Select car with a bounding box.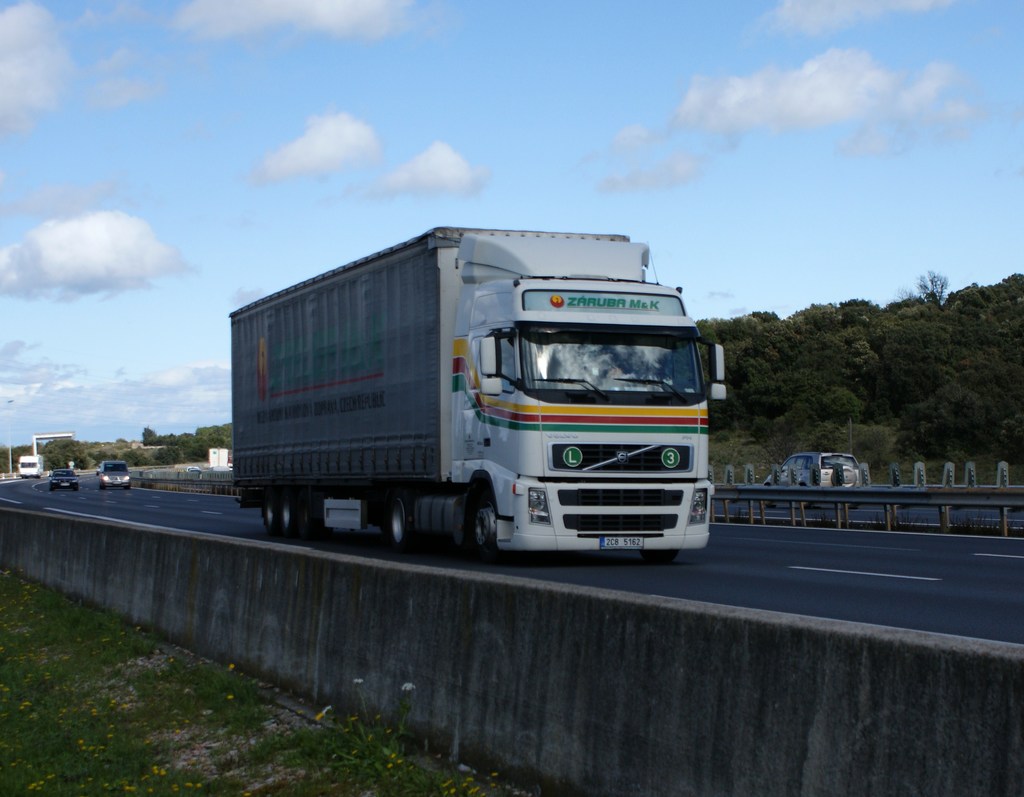
x1=188, y1=467, x2=200, y2=471.
